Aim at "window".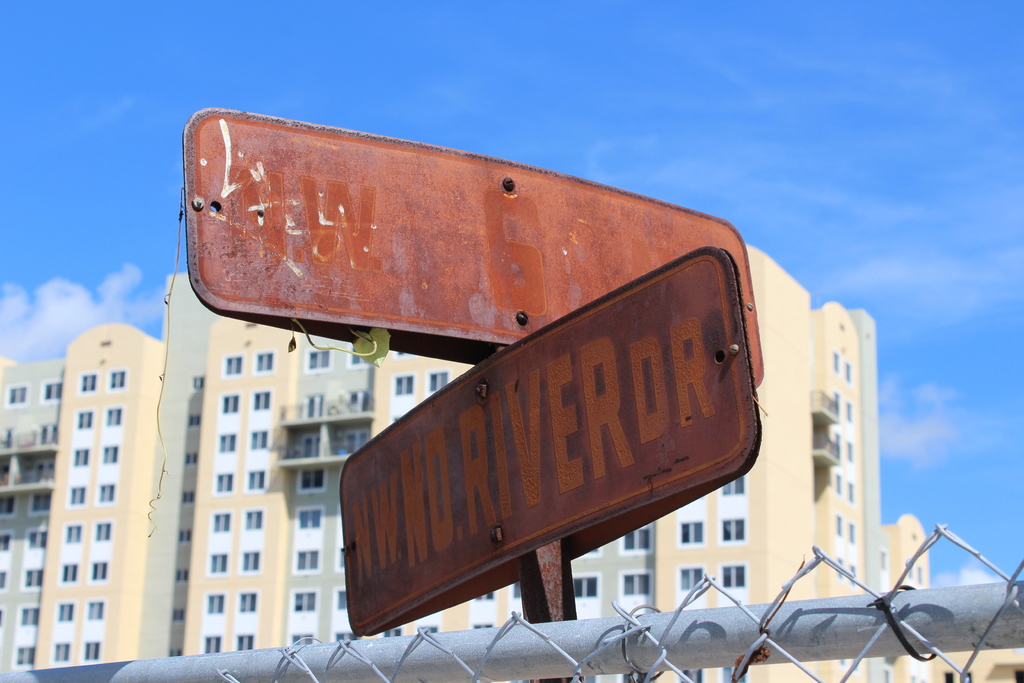
Aimed at left=622, top=573, right=651, bottom=598.
